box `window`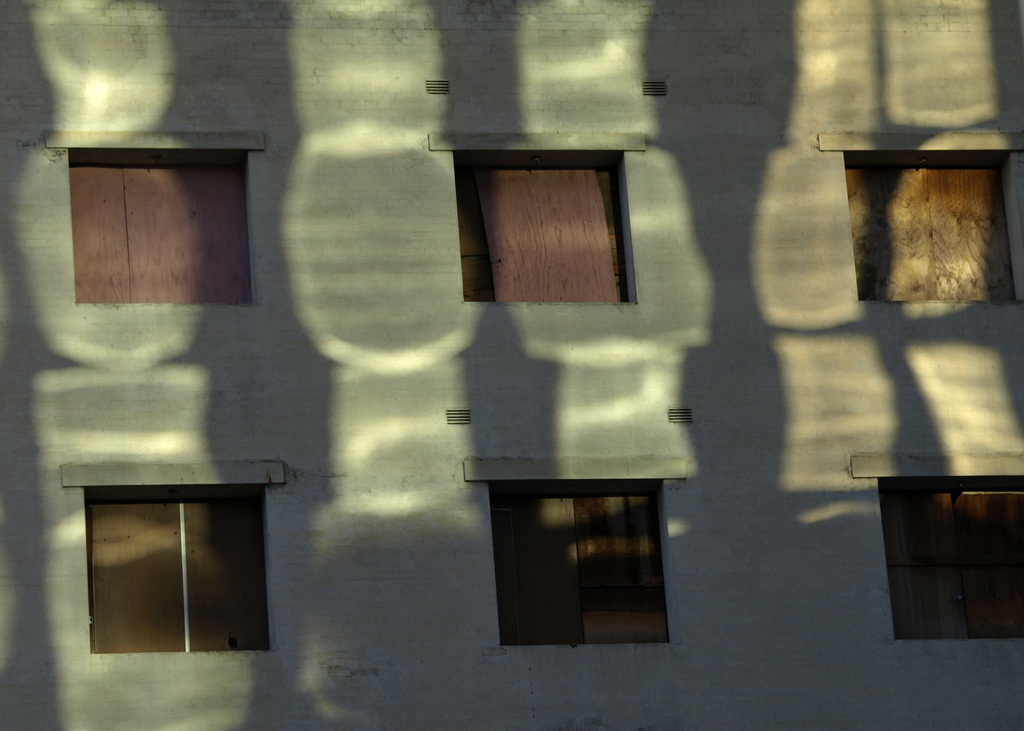
Rect(849, 450, 1023, 641)
